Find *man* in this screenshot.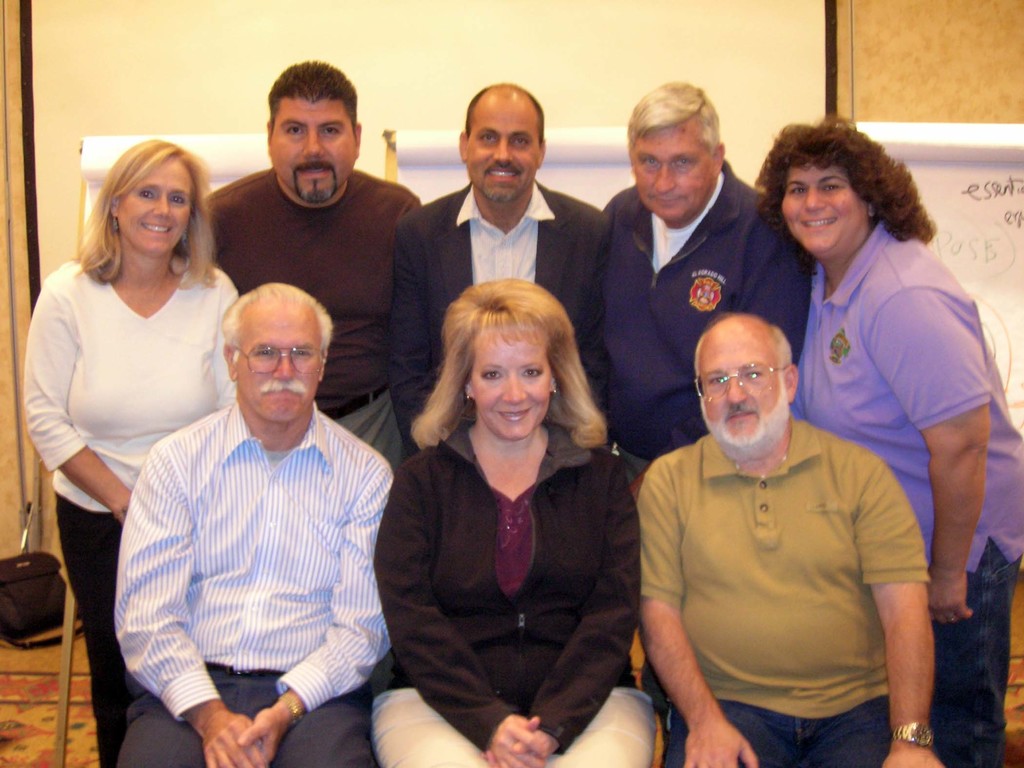
The bounding box for *man* is [x1=393, y1=83, x2=610, y2=462].
